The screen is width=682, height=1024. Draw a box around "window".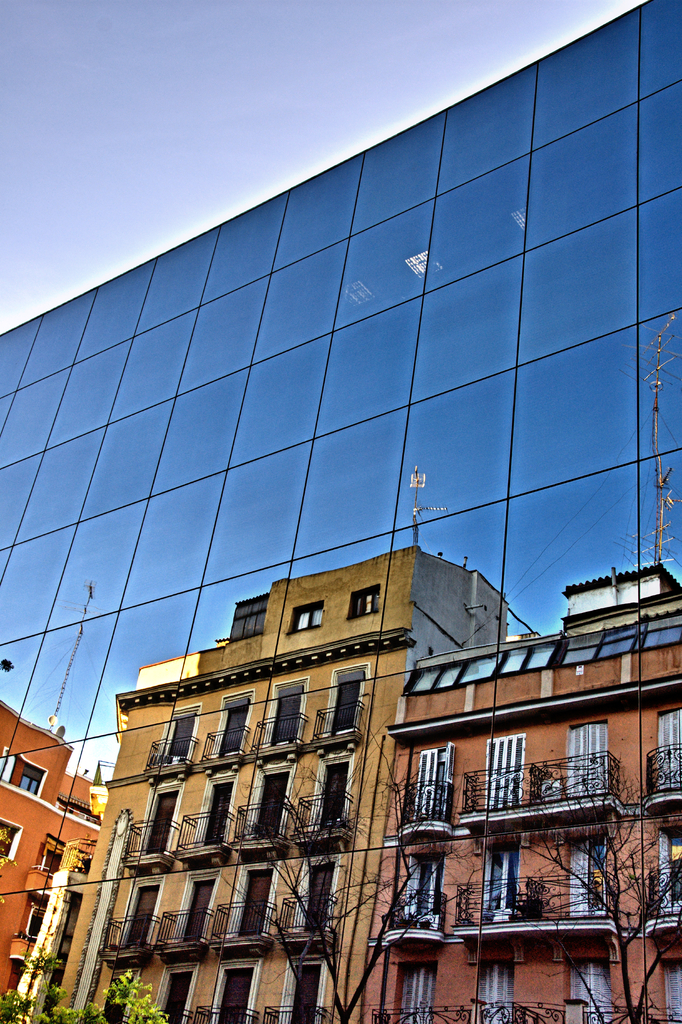
<box>135,781,179,861</box>.
